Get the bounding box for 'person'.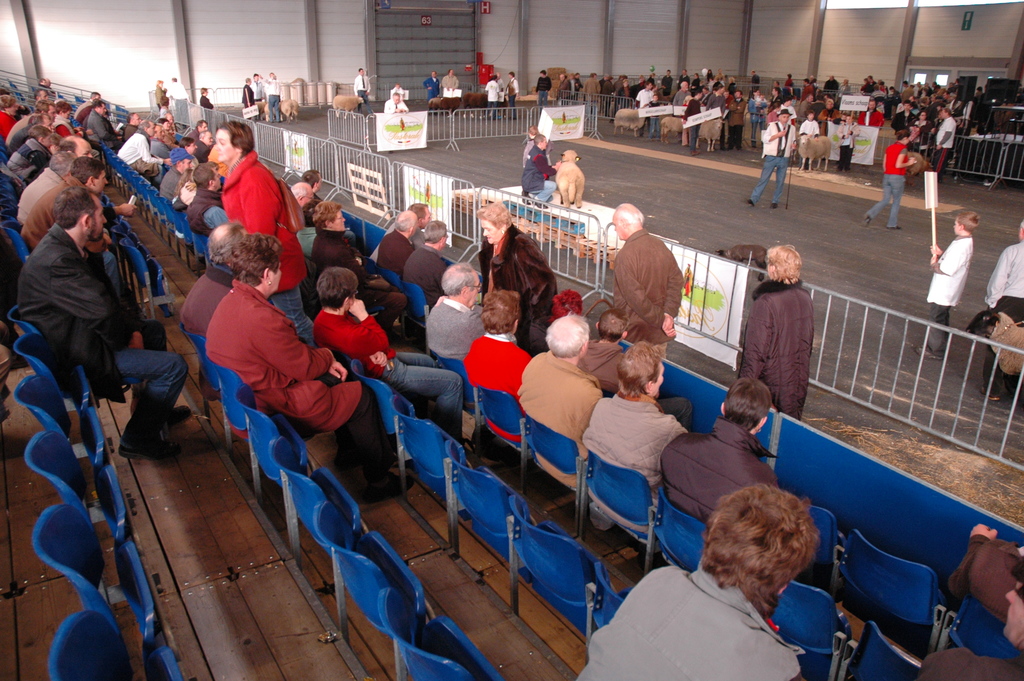
rect(752, 107, 793, 208).
